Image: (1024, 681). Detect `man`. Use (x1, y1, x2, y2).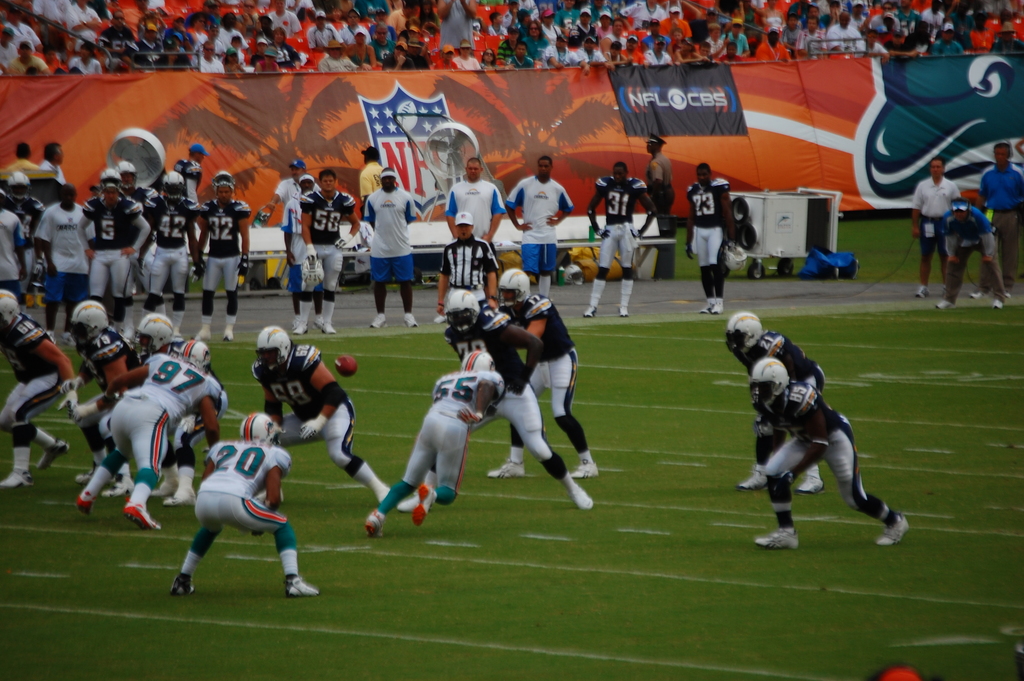
(280, 168, 325, 318).
